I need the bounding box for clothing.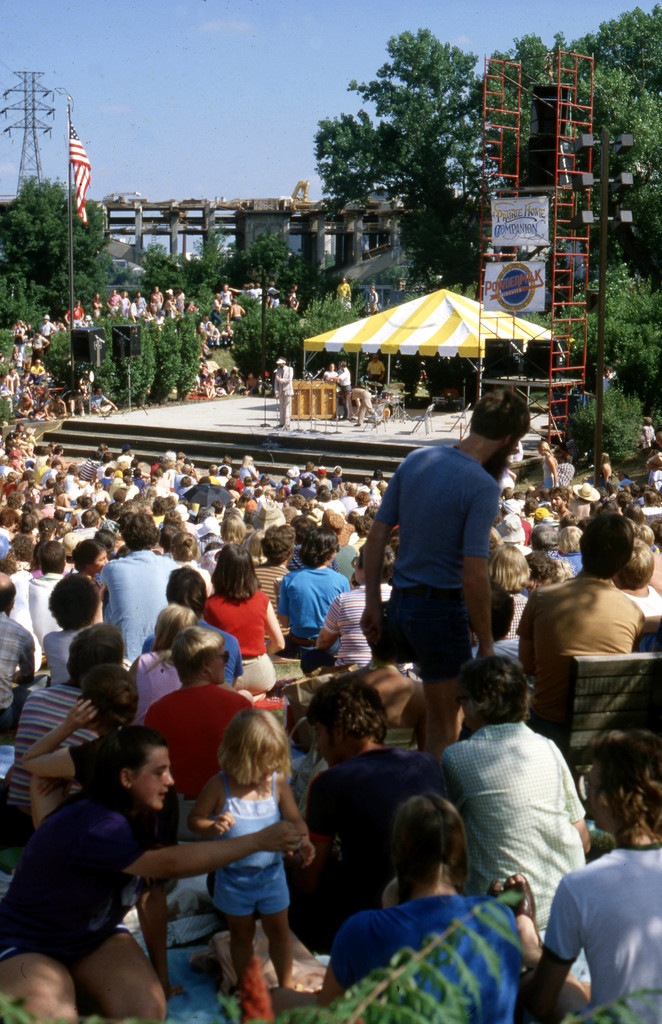
Here it is: Rect(107, 561, 184, 666).
